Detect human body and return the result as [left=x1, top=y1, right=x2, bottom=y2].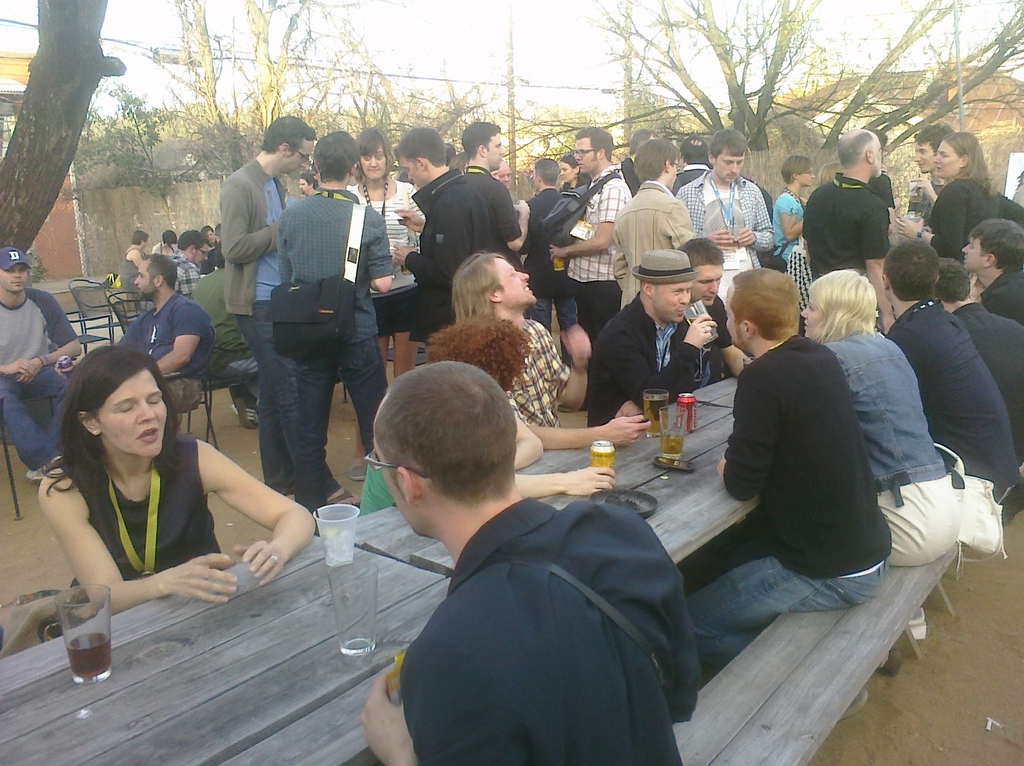
[left=365, top=498, right=696, bottom=765].
